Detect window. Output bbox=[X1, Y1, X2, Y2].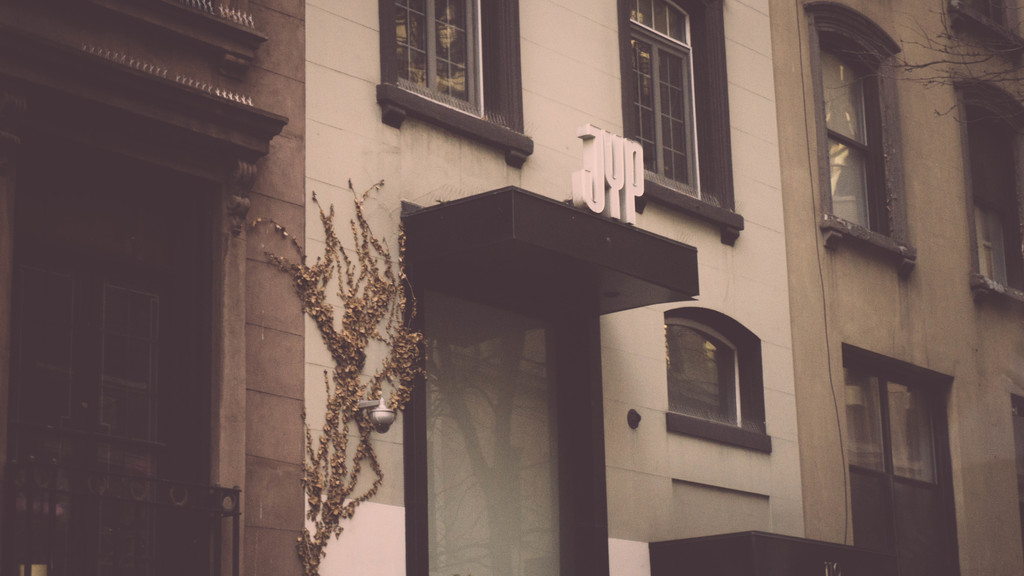
bbox=[0, 0, 292, 575].
